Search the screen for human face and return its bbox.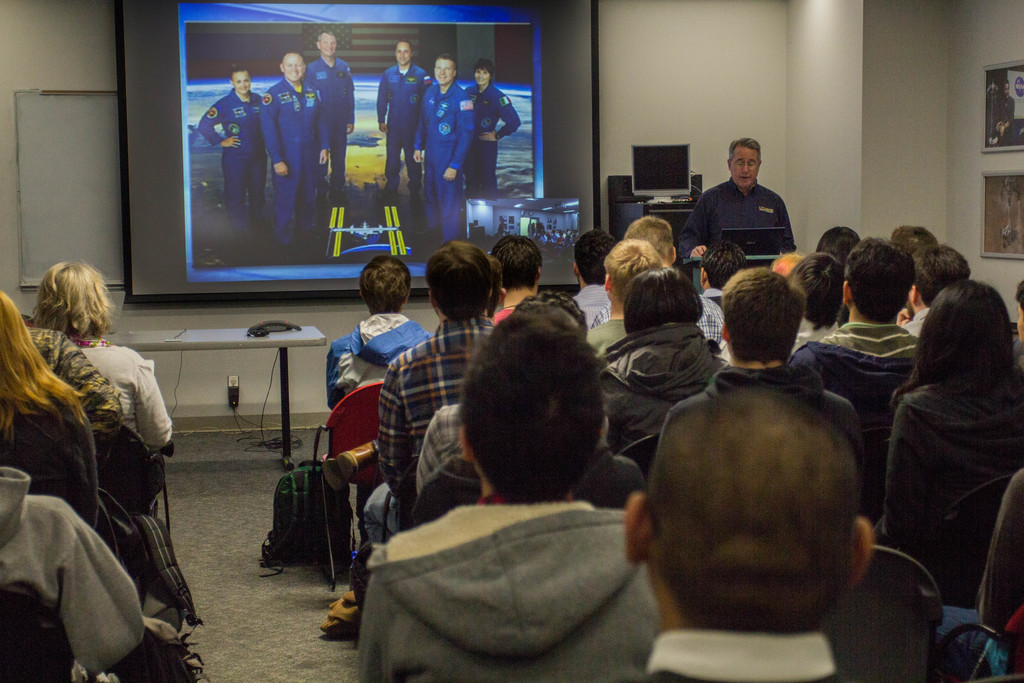
Found: (432,54,454,85).
